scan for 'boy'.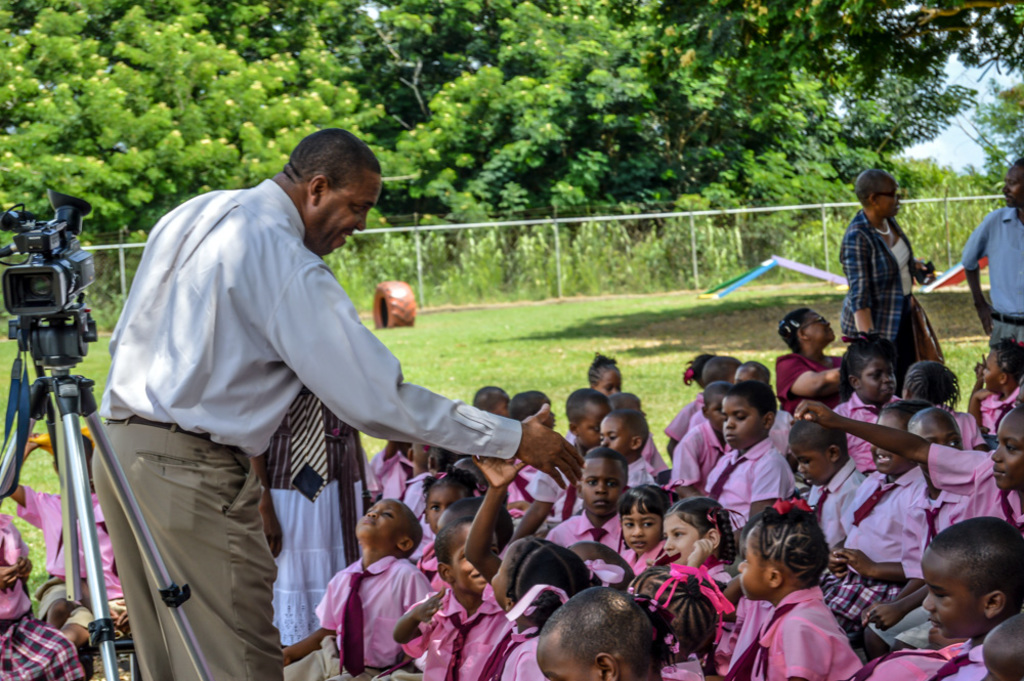
Scan result: locate(275, 498, 438, 680).
